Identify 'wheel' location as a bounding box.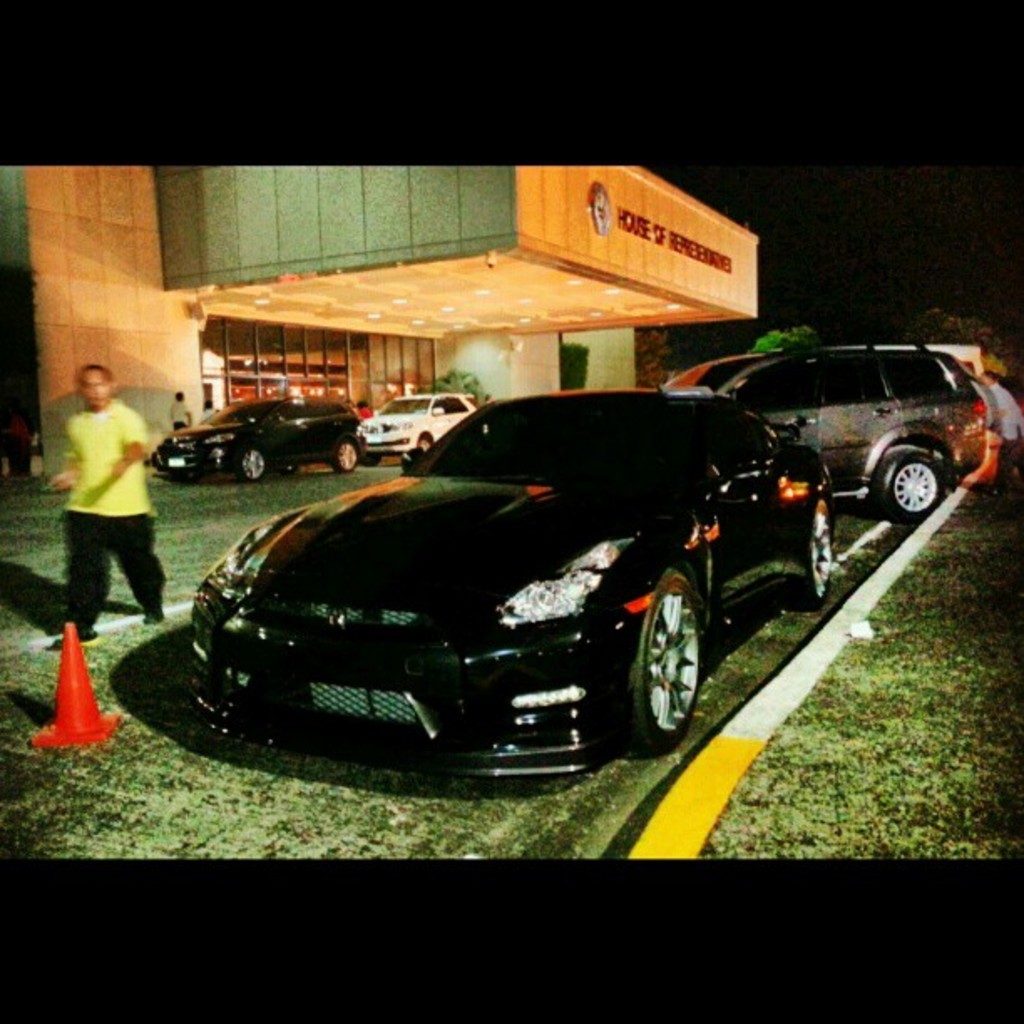
bbox=(328, 442, 365, 470).
